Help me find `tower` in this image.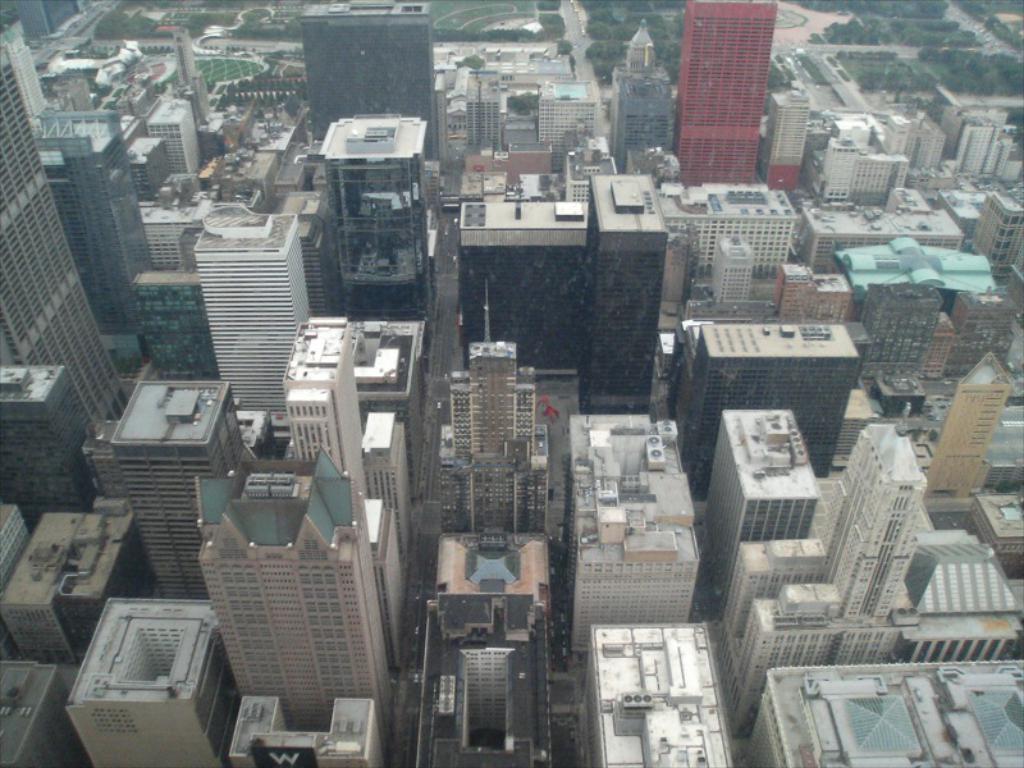
Found it: (x1=191, y1=444, x2=403, y2=751).
